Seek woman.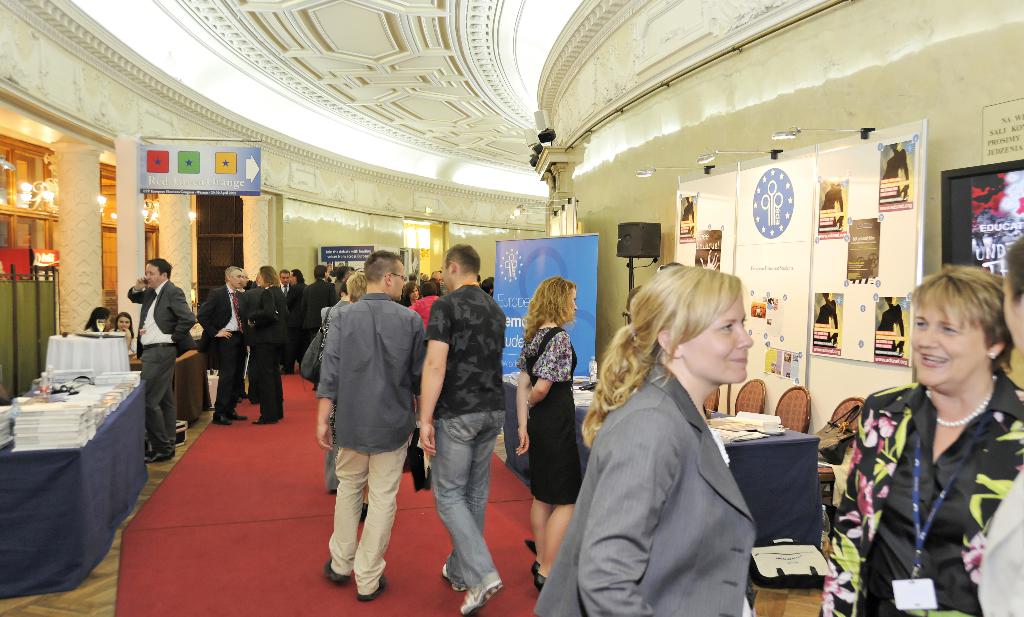
box(516, 276, 590, 590).
